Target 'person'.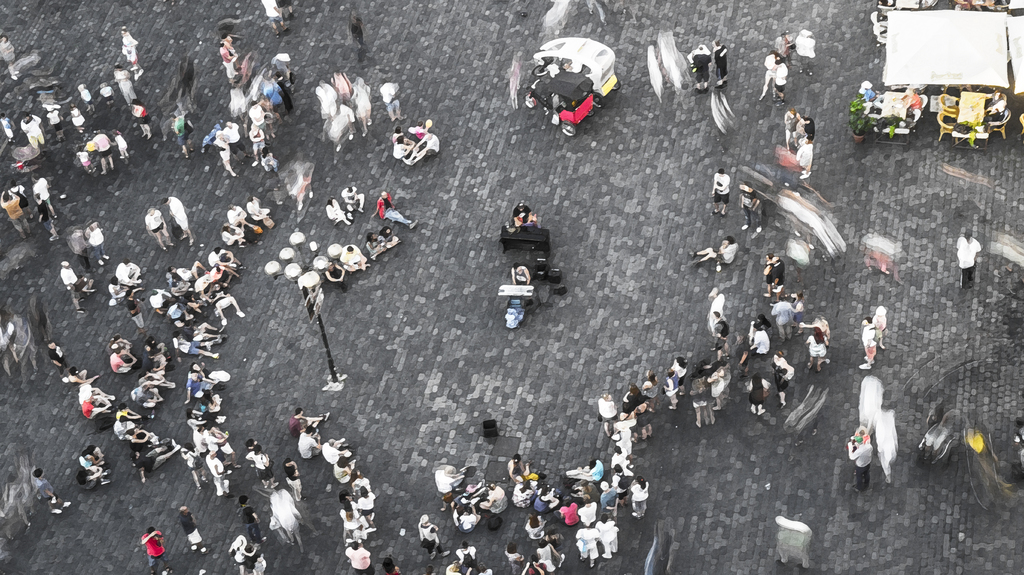
Target region: <bbox>60, 364, 99, 382</bbox>.
